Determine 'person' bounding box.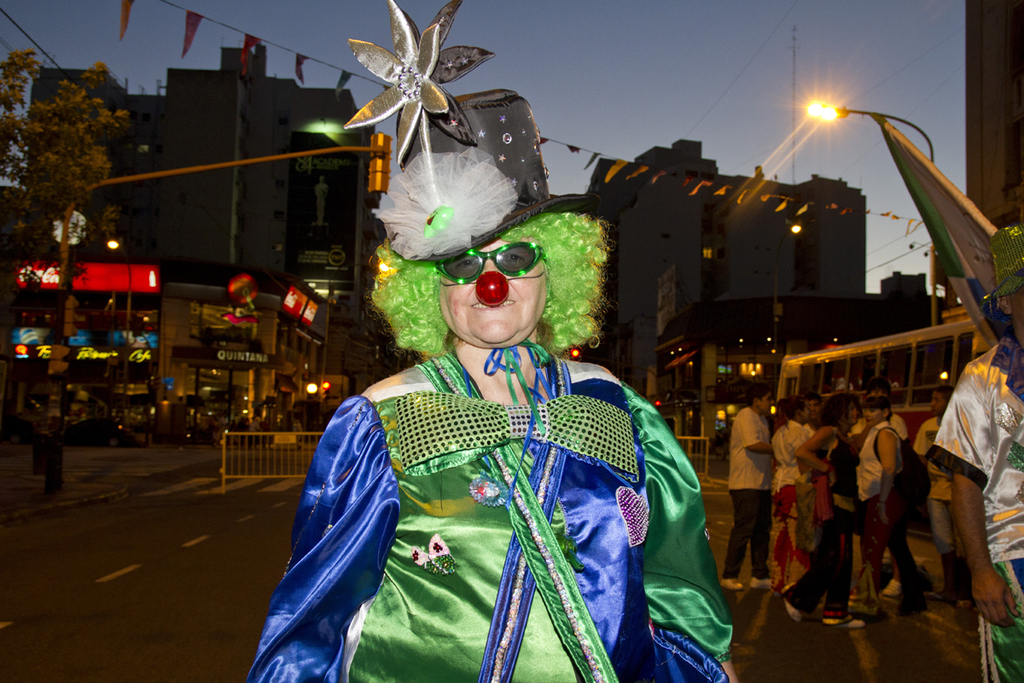
Determined: [849, 392, 932, 623].
